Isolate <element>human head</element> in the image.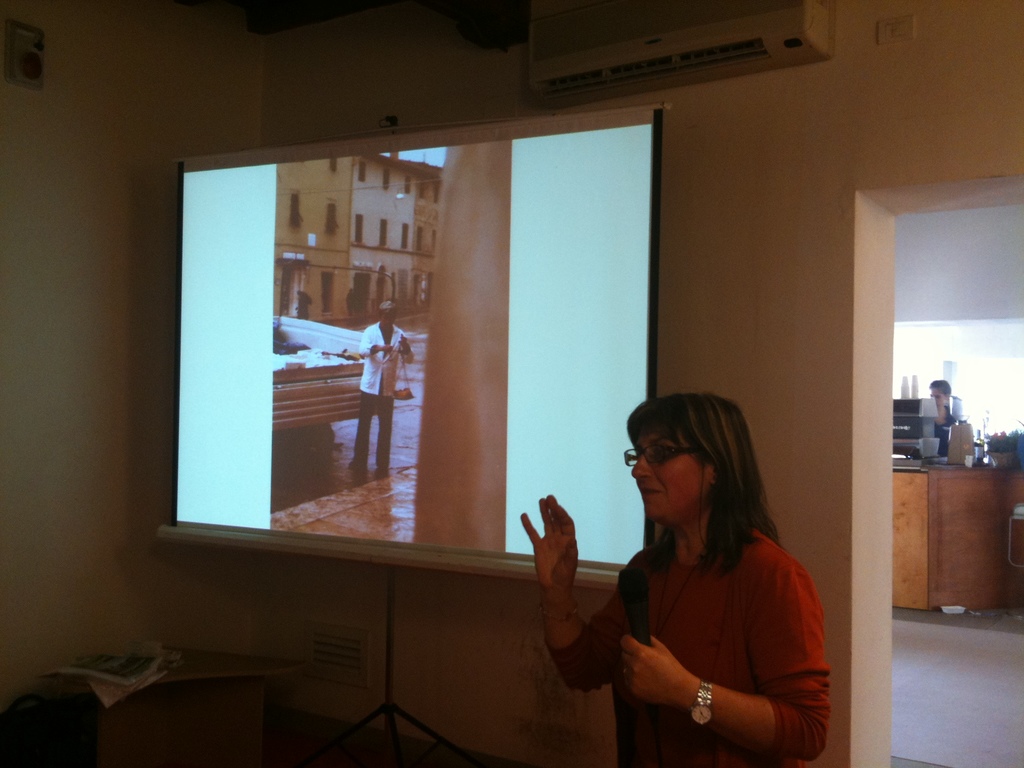
Isolated region: detection(927, 377, 953, 410).
